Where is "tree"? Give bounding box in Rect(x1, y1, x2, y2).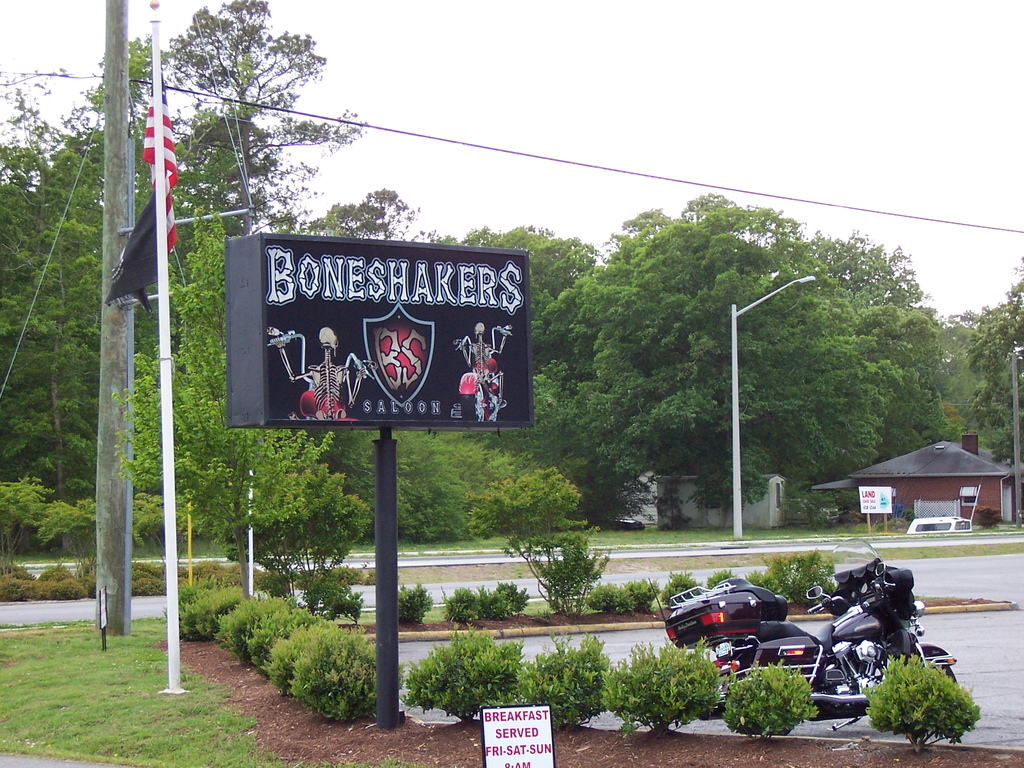
Rect(583, 582, 630, 615).
